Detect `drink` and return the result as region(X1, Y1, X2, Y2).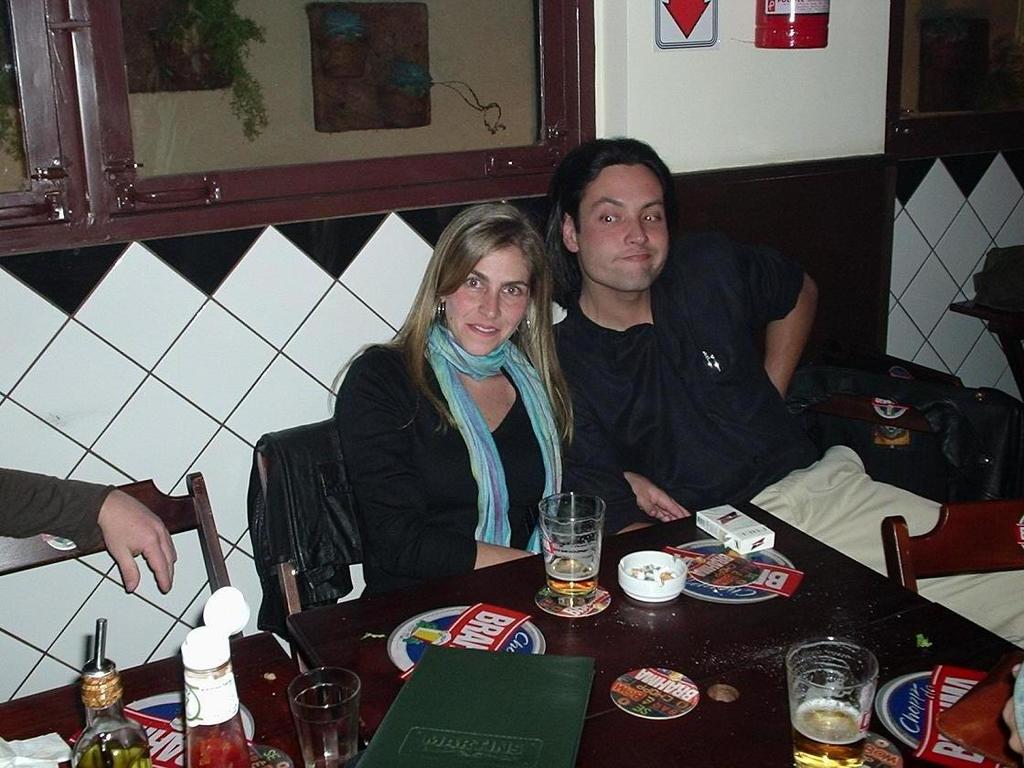
region(791, 699, 869, 767).
